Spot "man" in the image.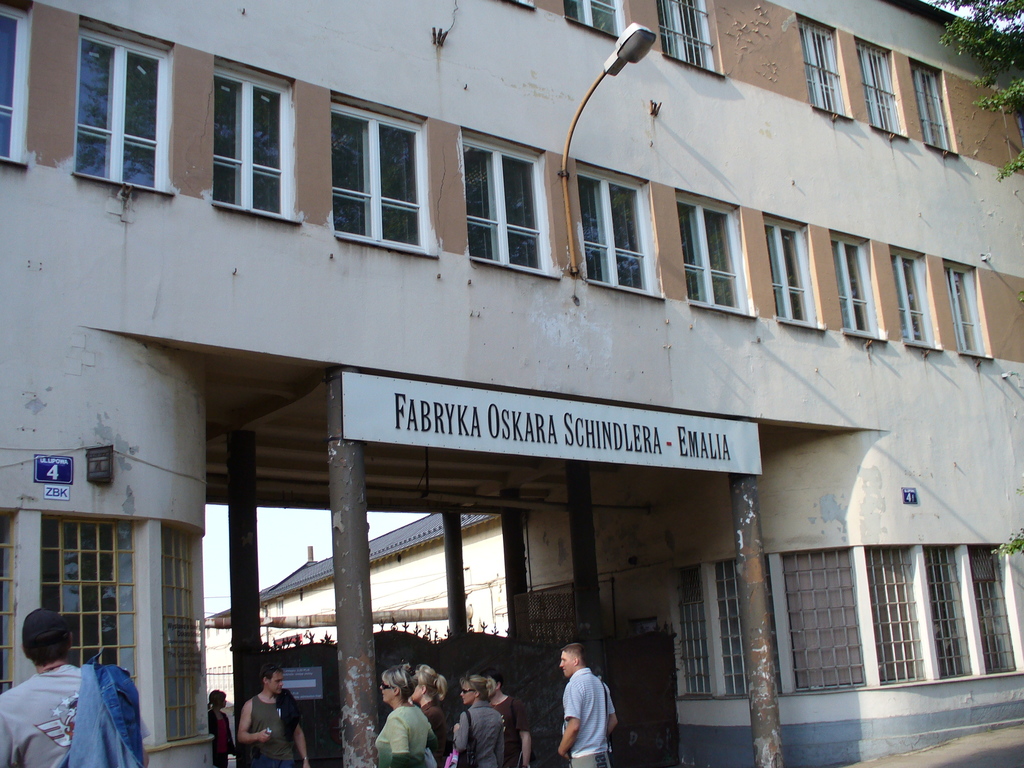
"man" found at select_region(0, 605, 155, 767).
